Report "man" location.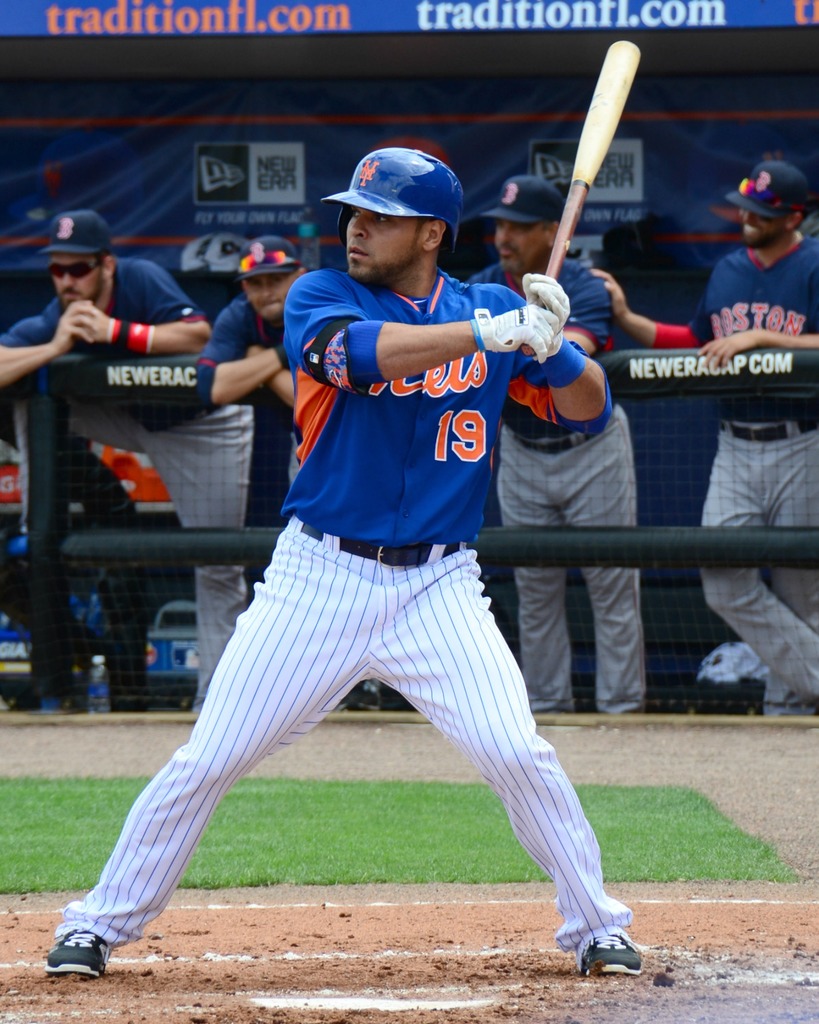
Report: <bbox>42, 143, 644, 980</bbox>.
